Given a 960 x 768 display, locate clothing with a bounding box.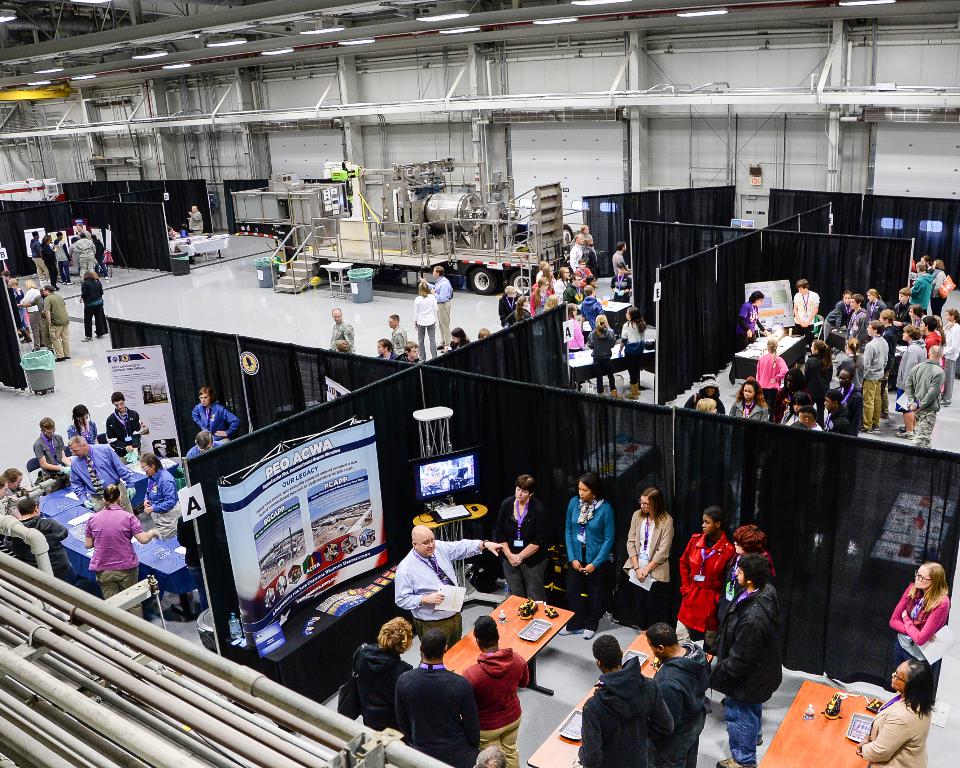
Located: x1=392 y1=327 x2=403 y2=355.
